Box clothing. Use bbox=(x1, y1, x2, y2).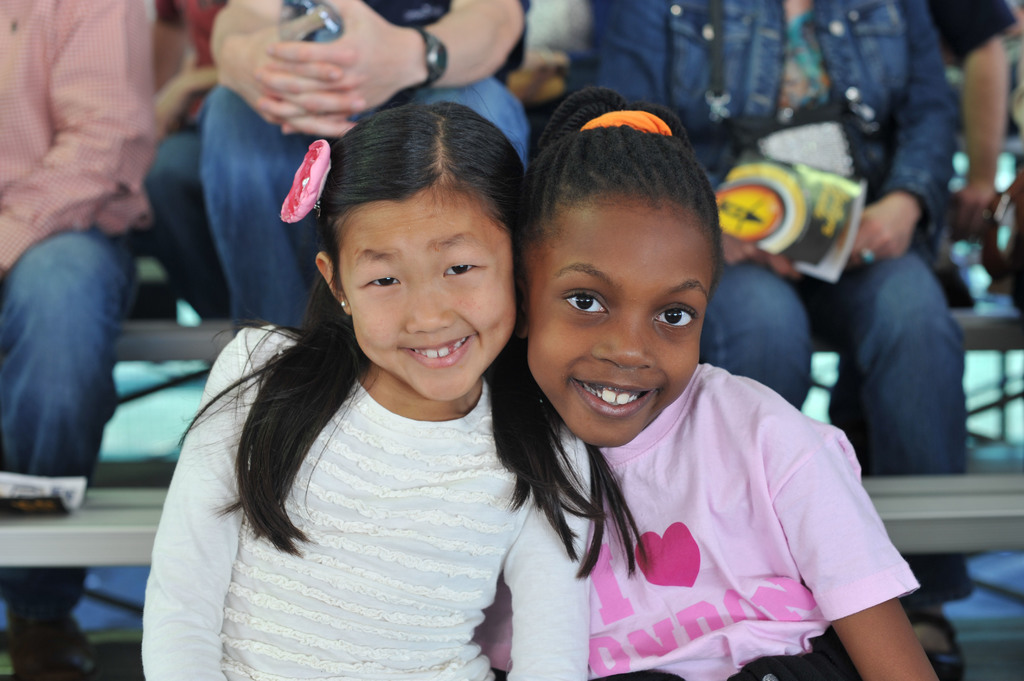
bbox=(141, 321, 592, 680).
